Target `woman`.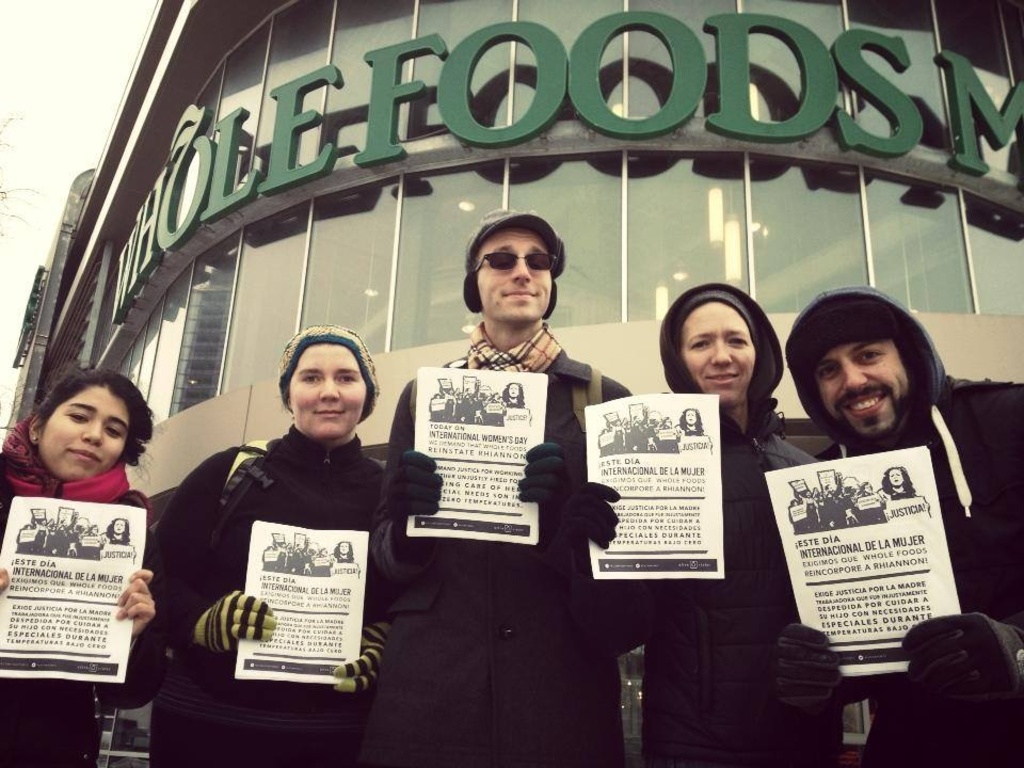
Target region: (left=0, top=365, right=166, bottom=767).
